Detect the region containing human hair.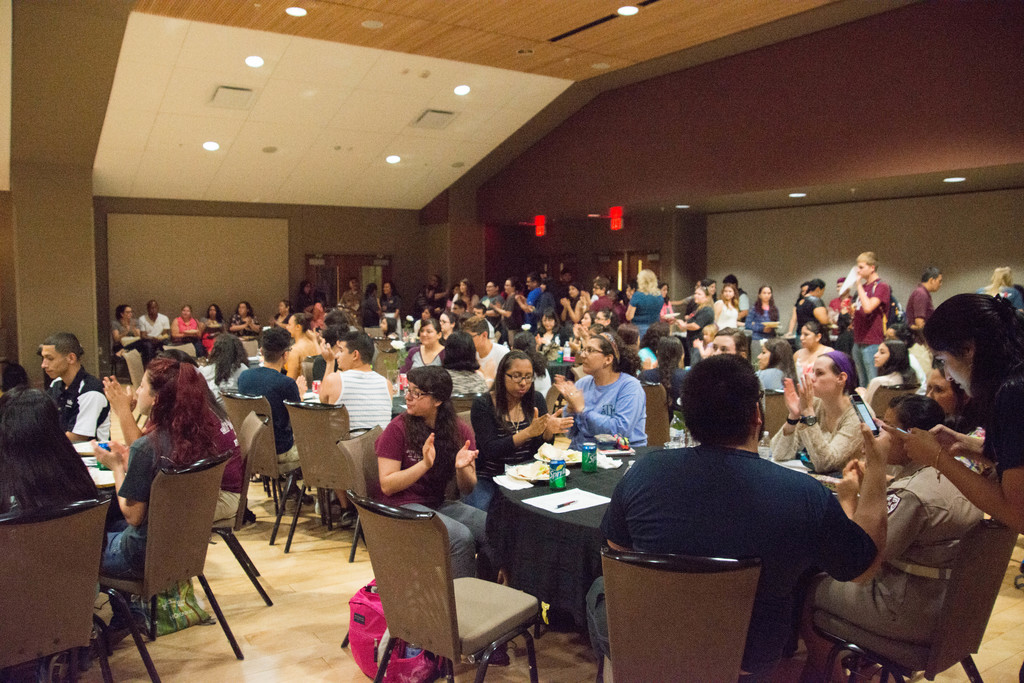
{"x1": 525, "y1": 271, "x2": 542, "y2": 285}.
